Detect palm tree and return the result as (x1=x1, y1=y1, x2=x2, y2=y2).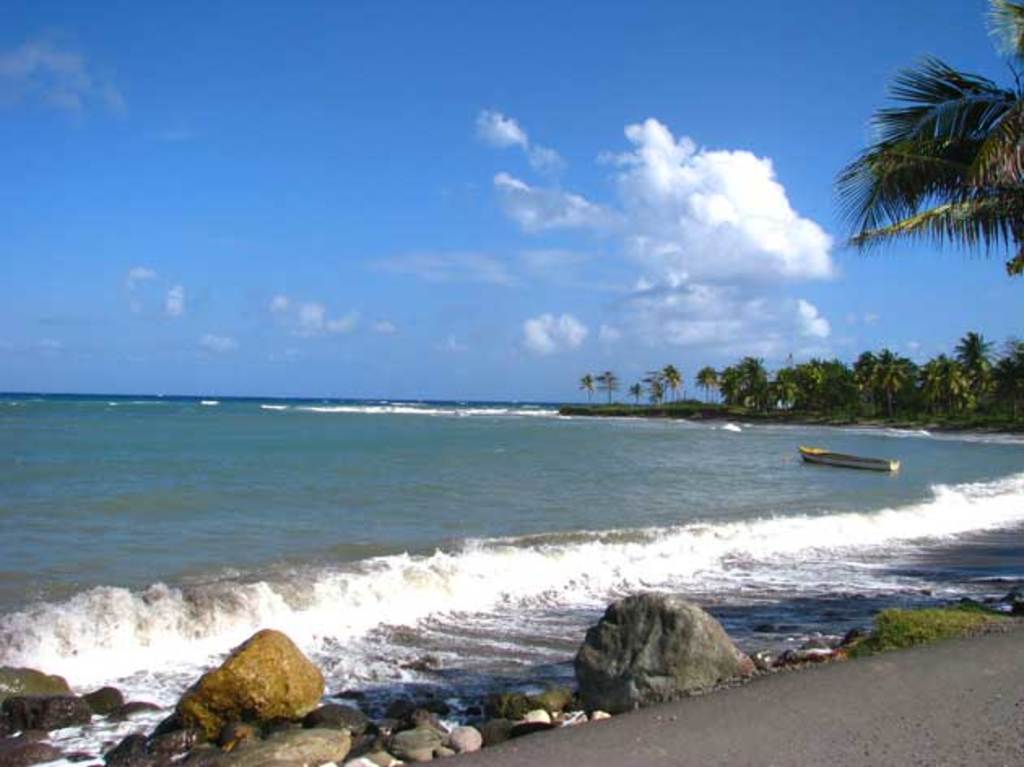
(x1=954, y1=327, x2=1001, y2=396).
